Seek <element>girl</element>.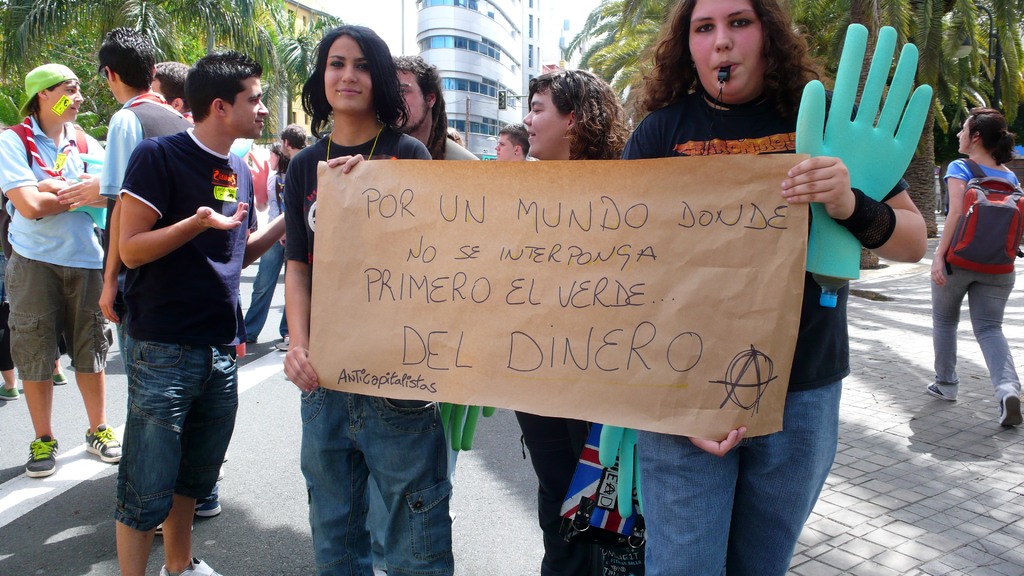
<region>618, 0, 929, 575</region>.
